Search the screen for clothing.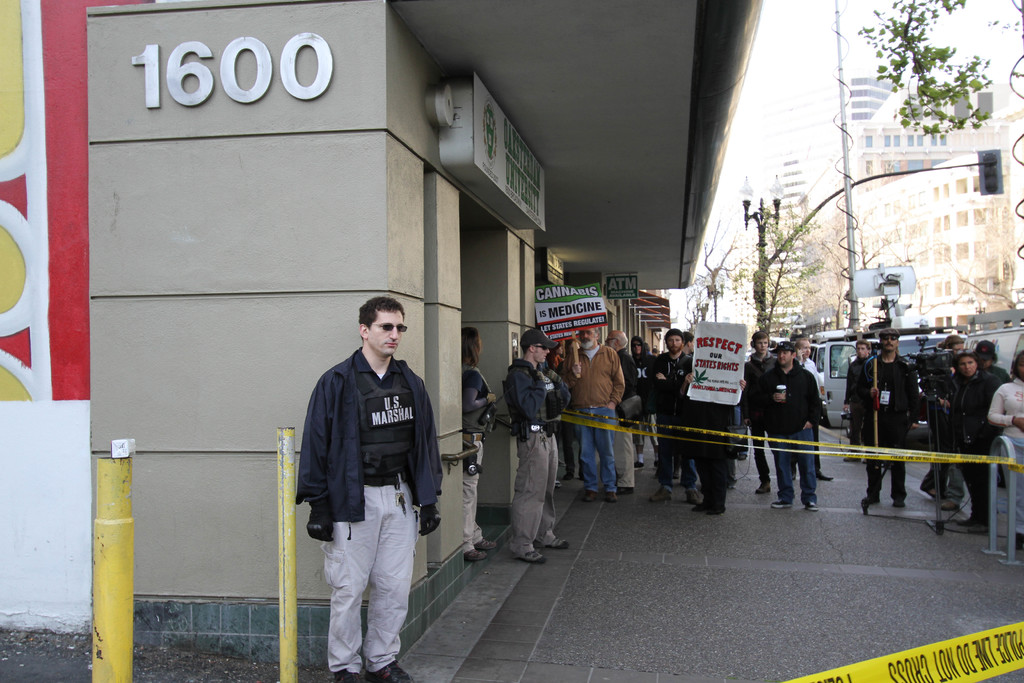
Found at BBox(843, 354, 875, 470).
